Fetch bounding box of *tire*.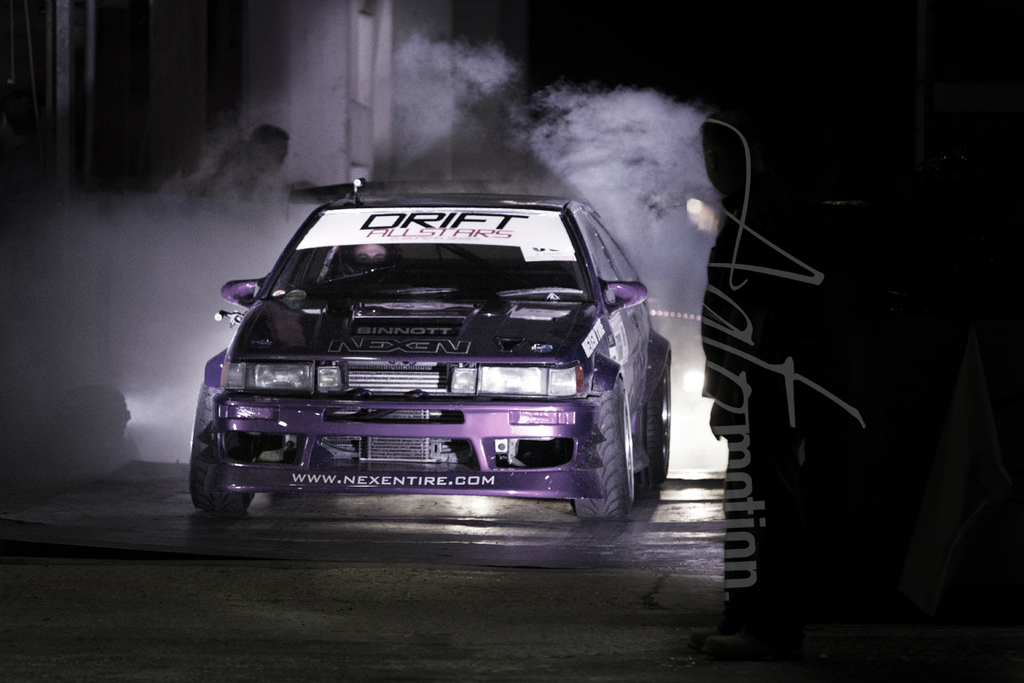
Bbox: <box>641,367,670,479</box>.
